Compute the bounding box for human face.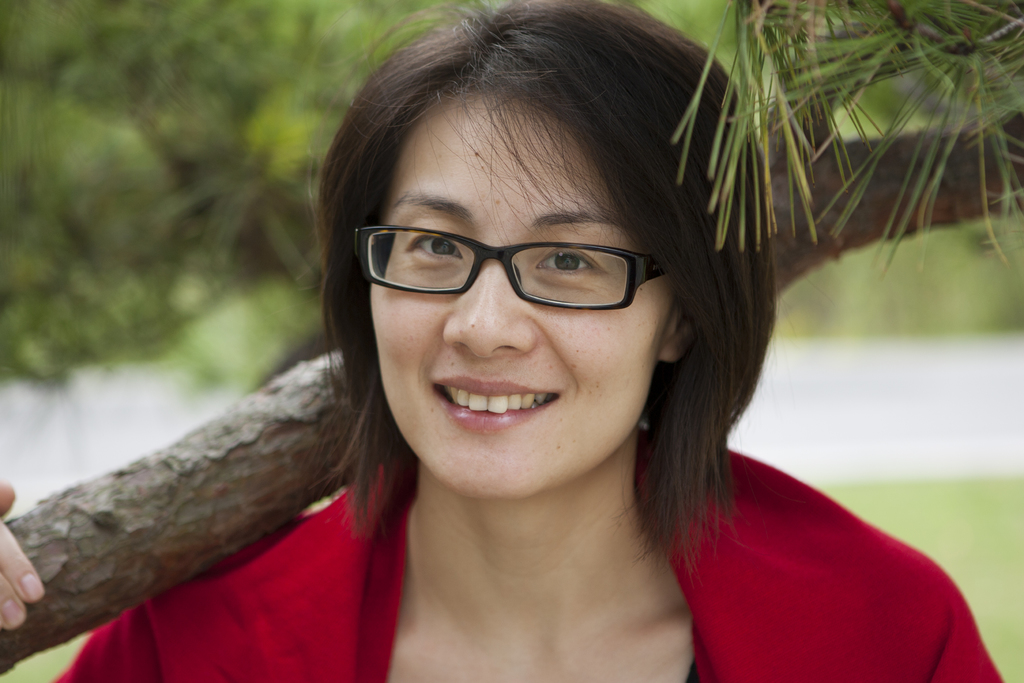
369,85,671,502.
